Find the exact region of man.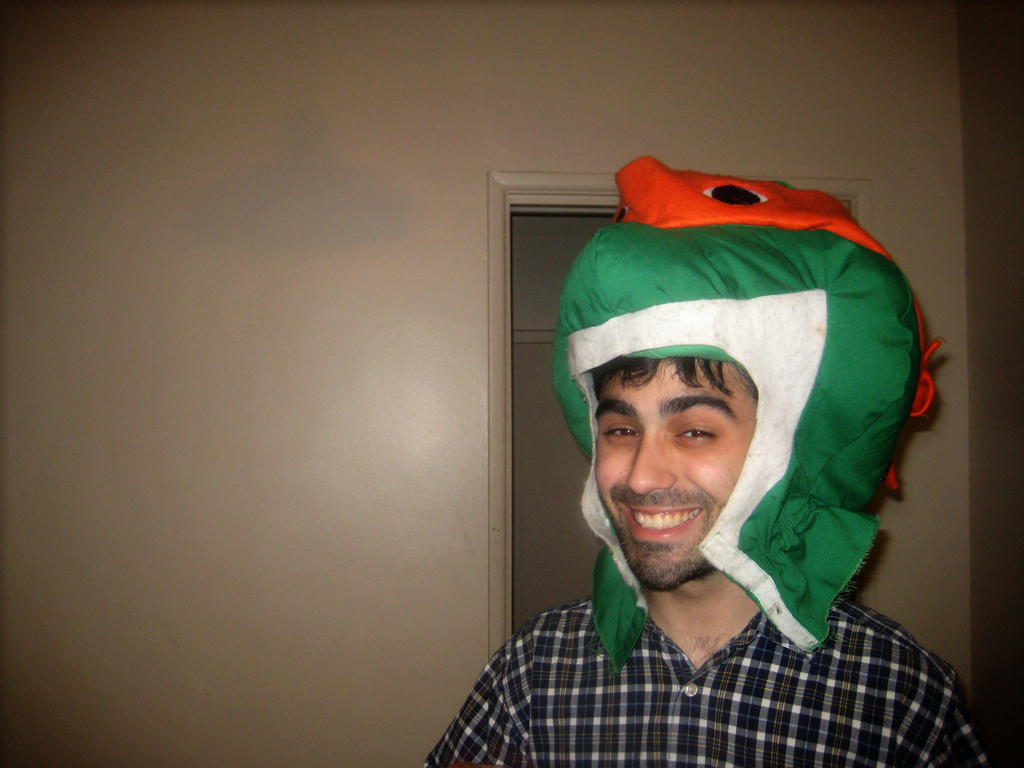
Exact region: [417, 216, 984, 767].
